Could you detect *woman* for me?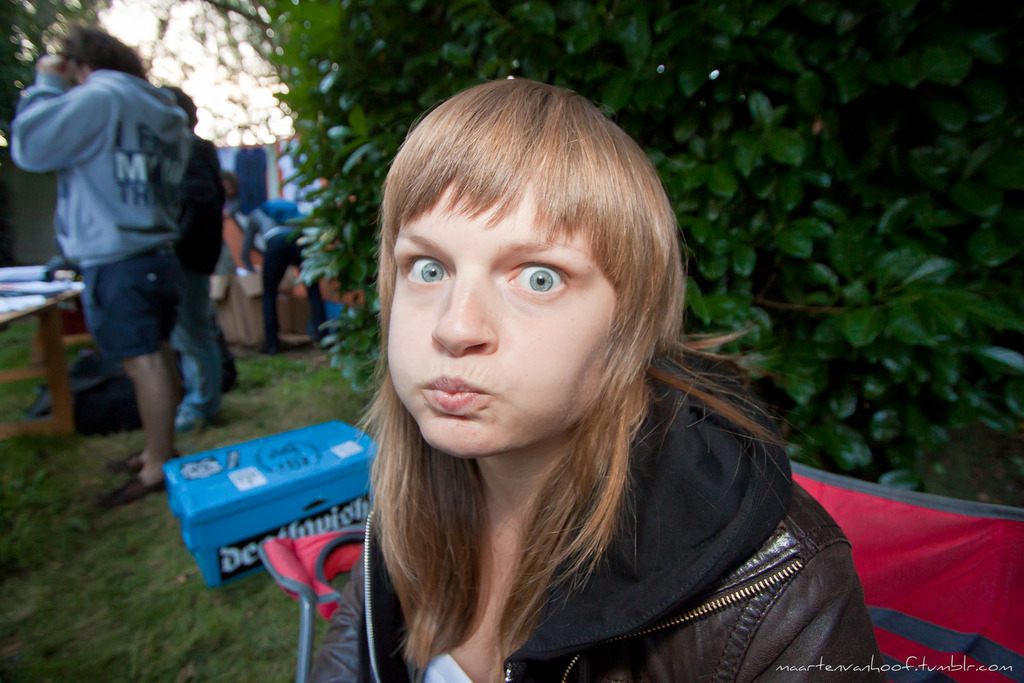
Detection result: pyautogui.locateOnScreen(366, 159, 786, 679).
